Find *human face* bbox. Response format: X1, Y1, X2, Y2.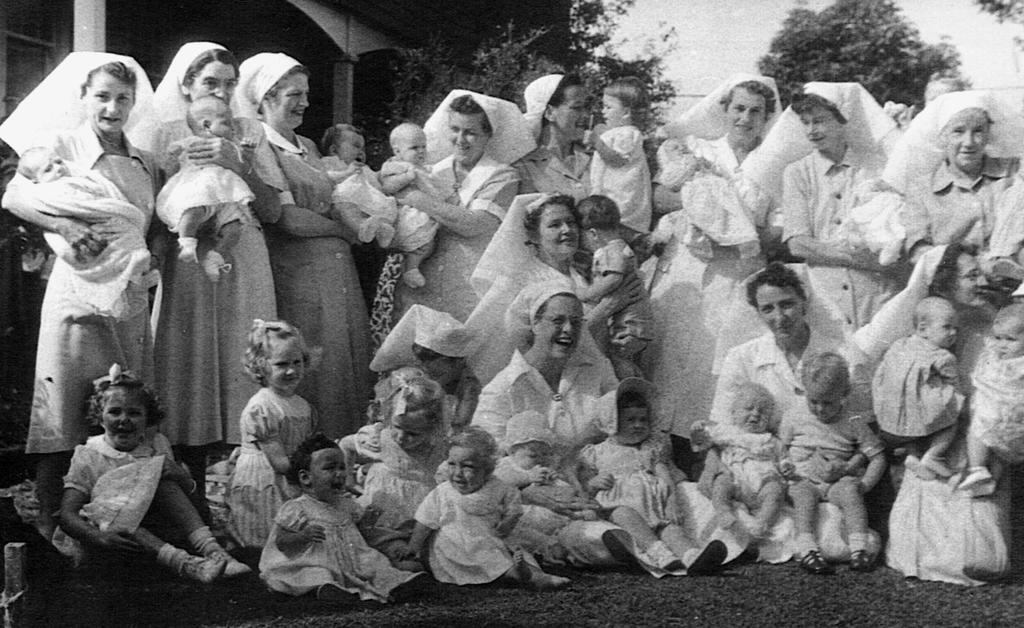
447, 108, 486, 166.
